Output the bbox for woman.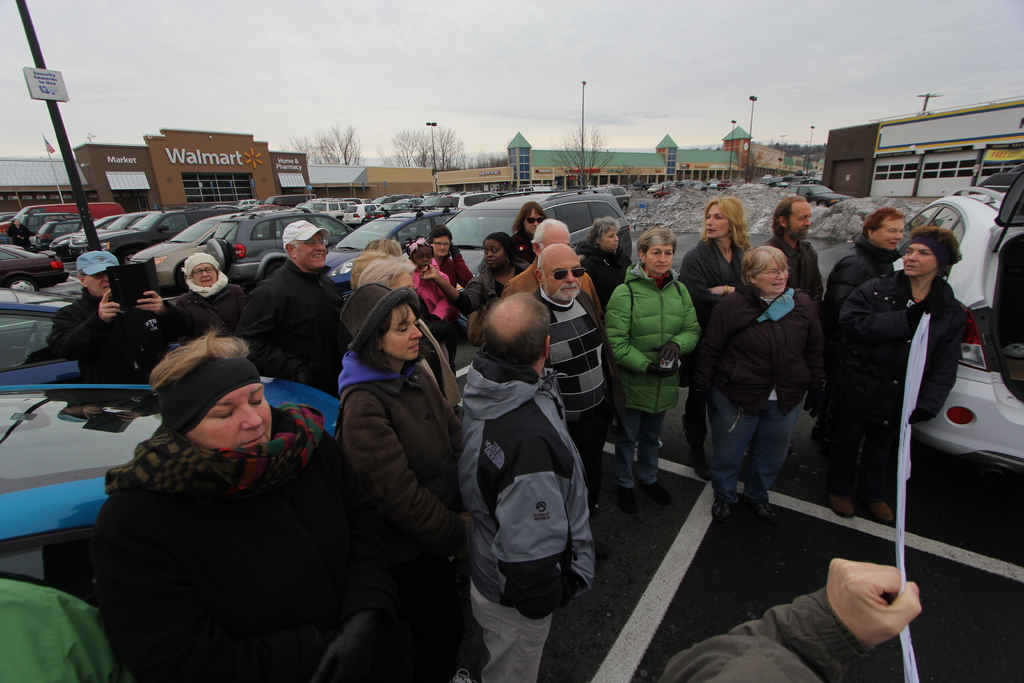
(681,201,755,476).
